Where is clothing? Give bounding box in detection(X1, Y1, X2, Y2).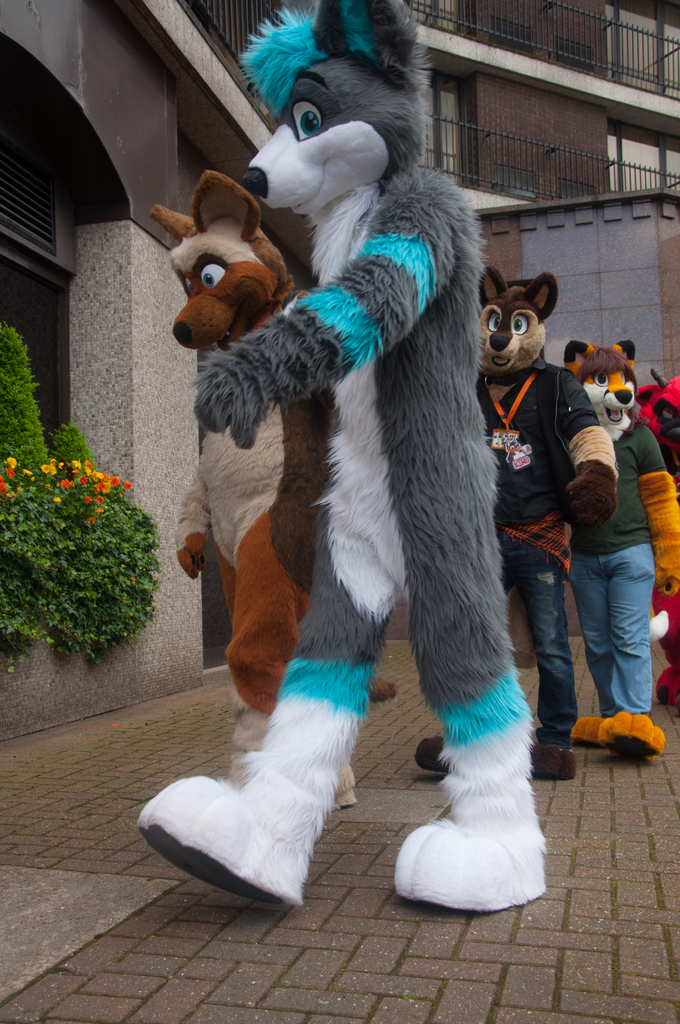
detection(469, 351, 608, 671).
